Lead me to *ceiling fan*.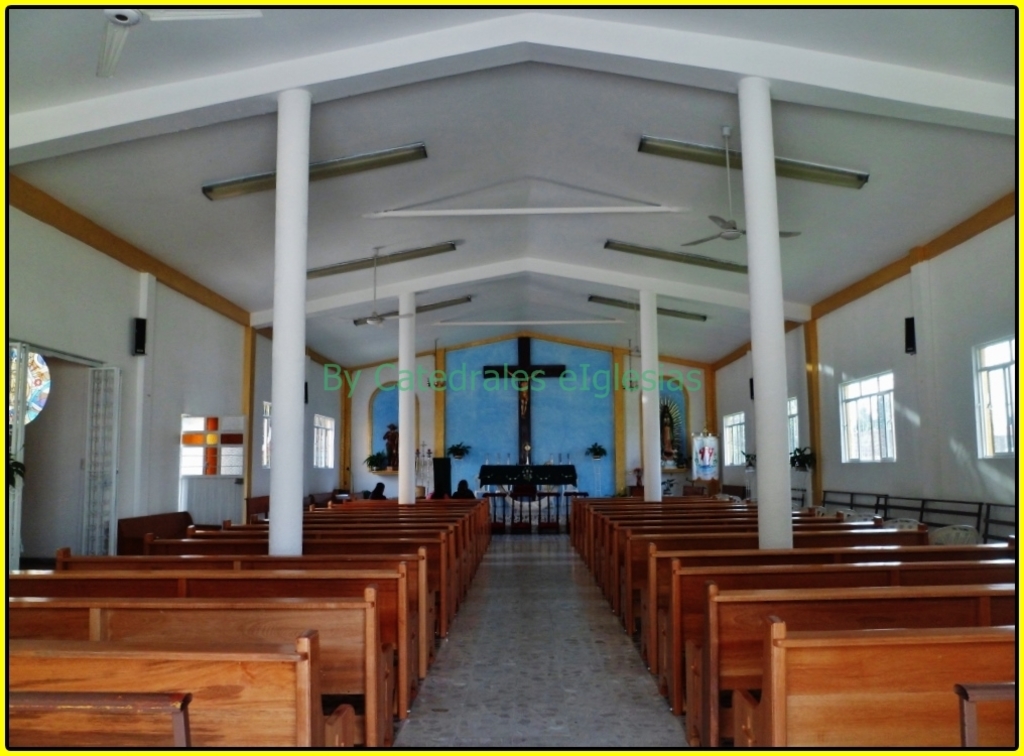
Lead to select_region(619, 337, 639, 393).
